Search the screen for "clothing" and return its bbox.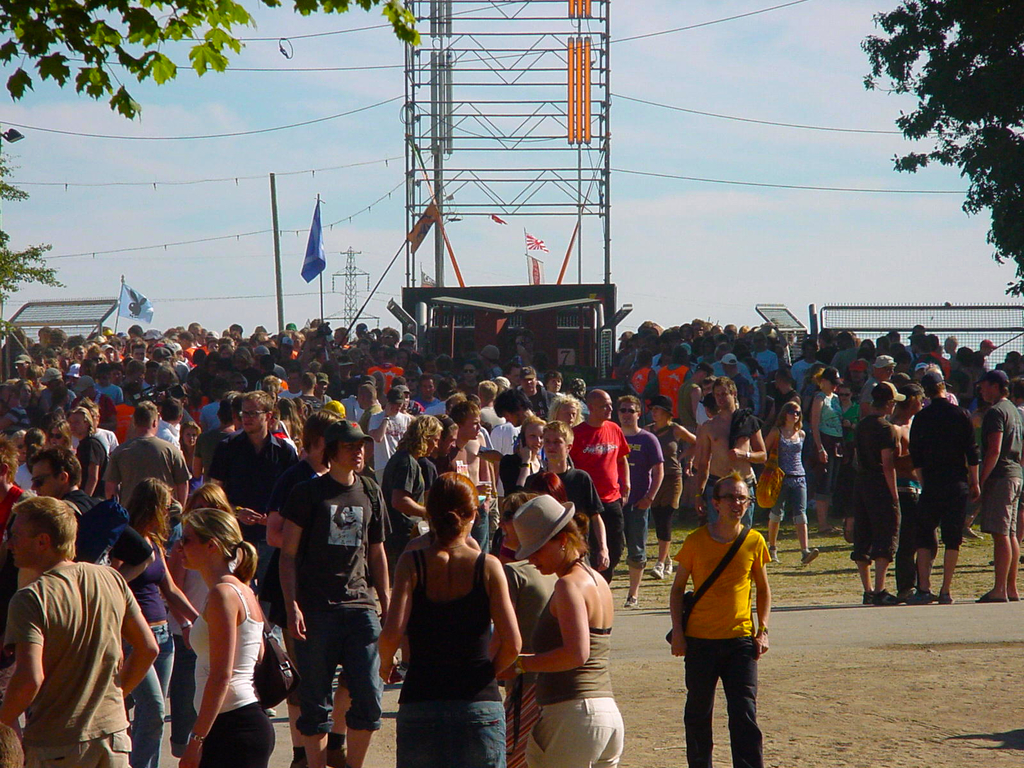
Found: box=[668, 523, 771, 758].
